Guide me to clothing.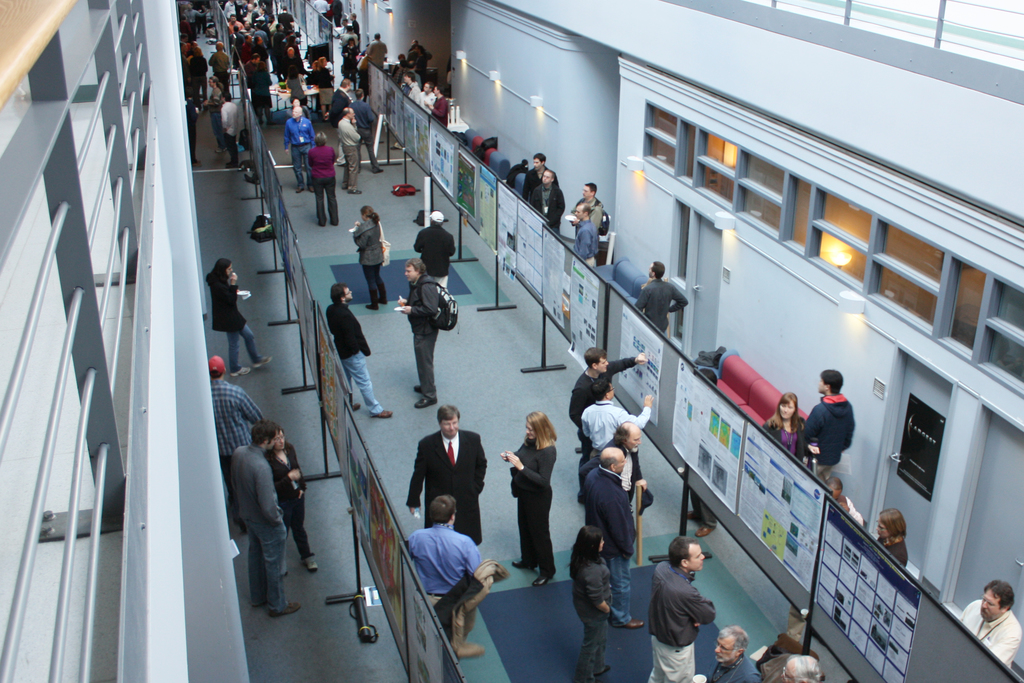
Guidance: x1=762, y1=413, x2=801, y2=458.
